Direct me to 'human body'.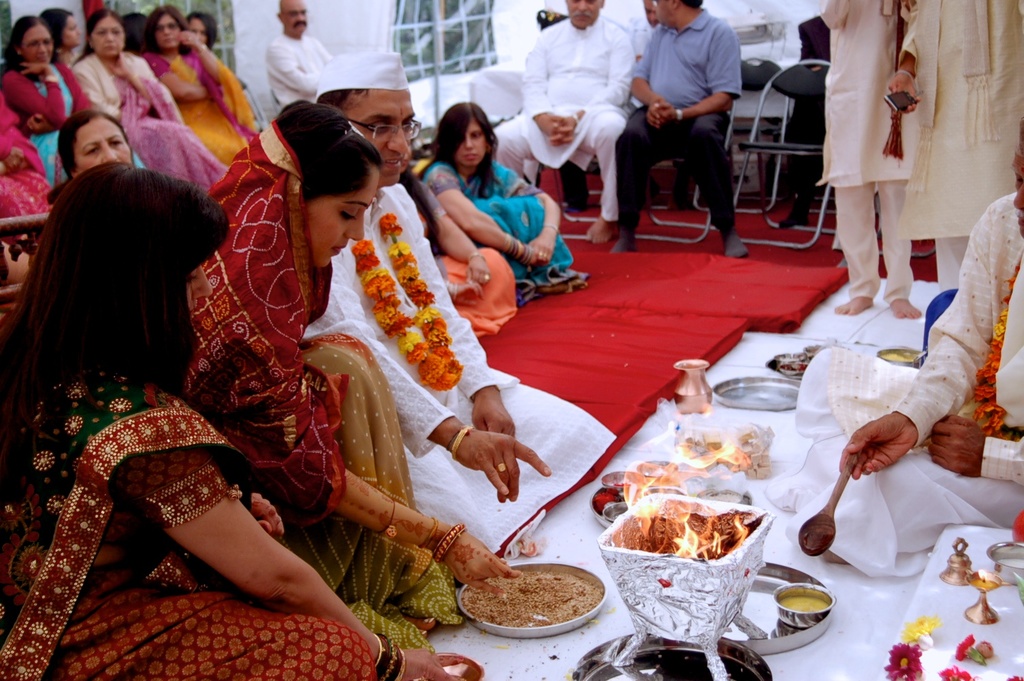
Direction: 496/0/628/243.
